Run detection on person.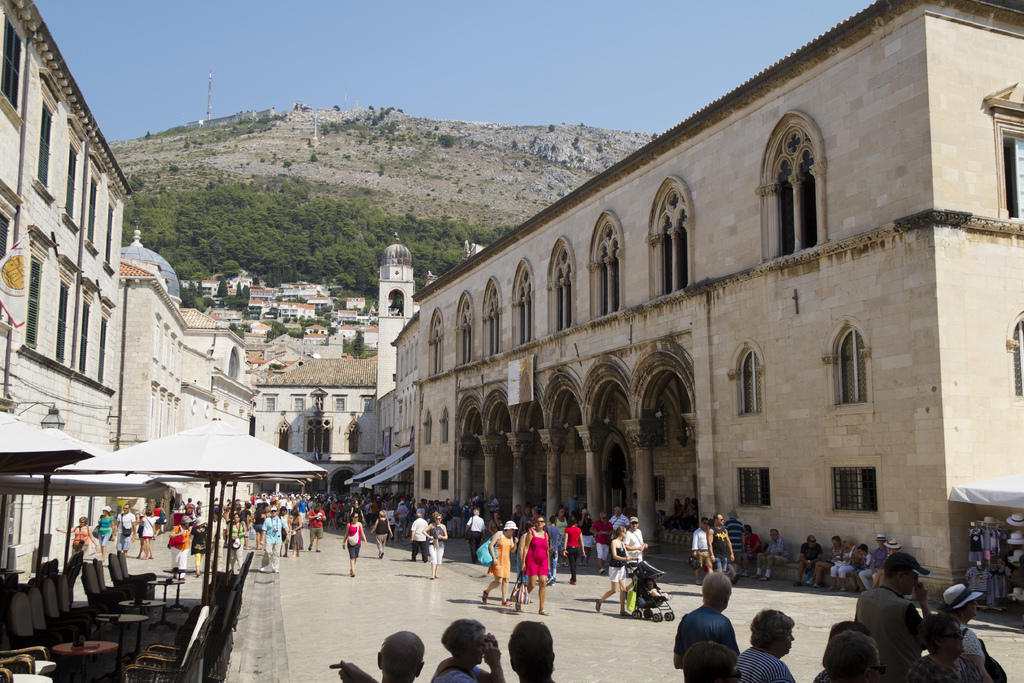
Result: pyautogui.locateOnScreen(940, 575, 1009, 681).
